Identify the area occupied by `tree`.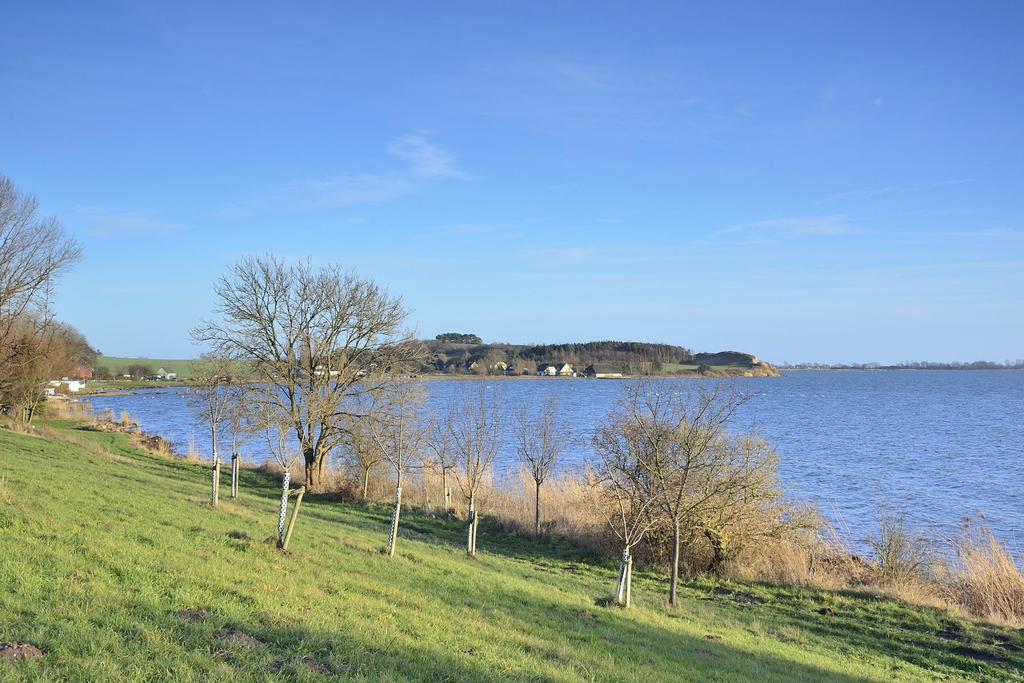
Area: 593 450 663 611.
